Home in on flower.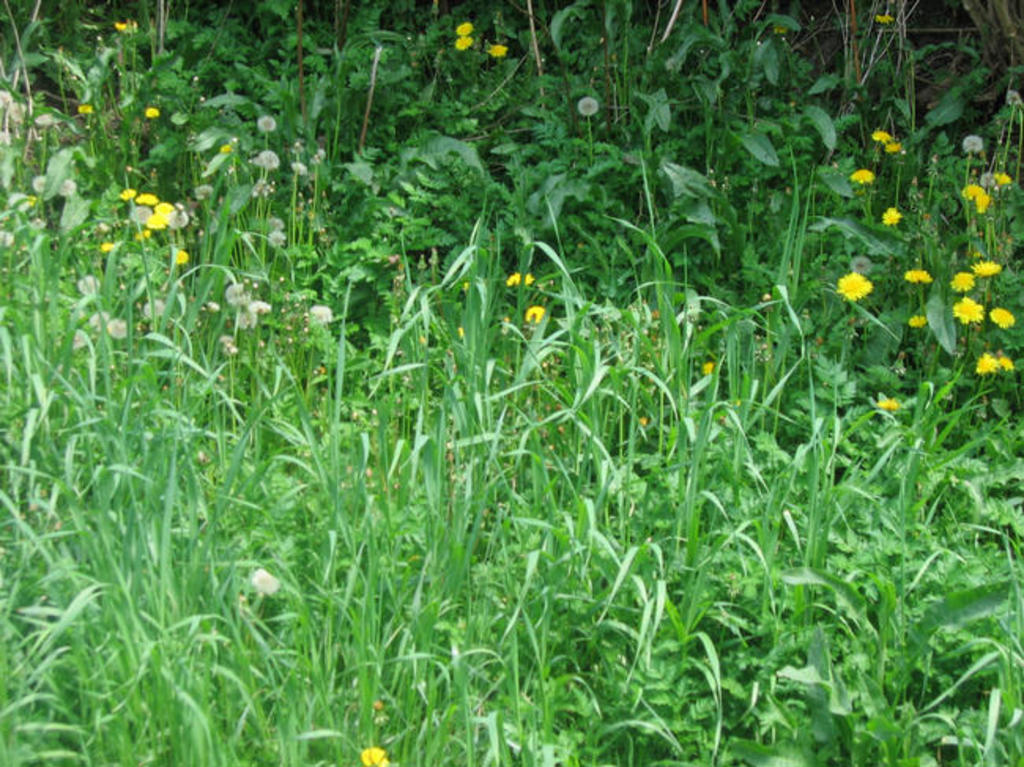
Homed in at crop(458, 33, 473, 46).
